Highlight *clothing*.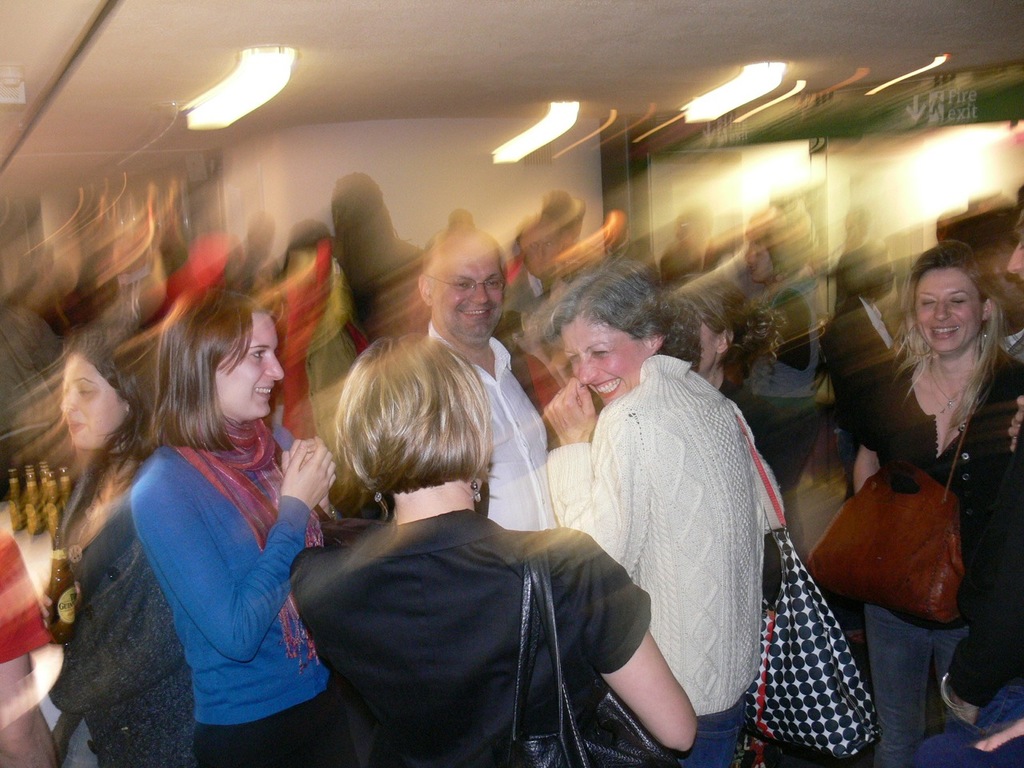
Highlighted region: BBox(50, 457, 206, 767).
